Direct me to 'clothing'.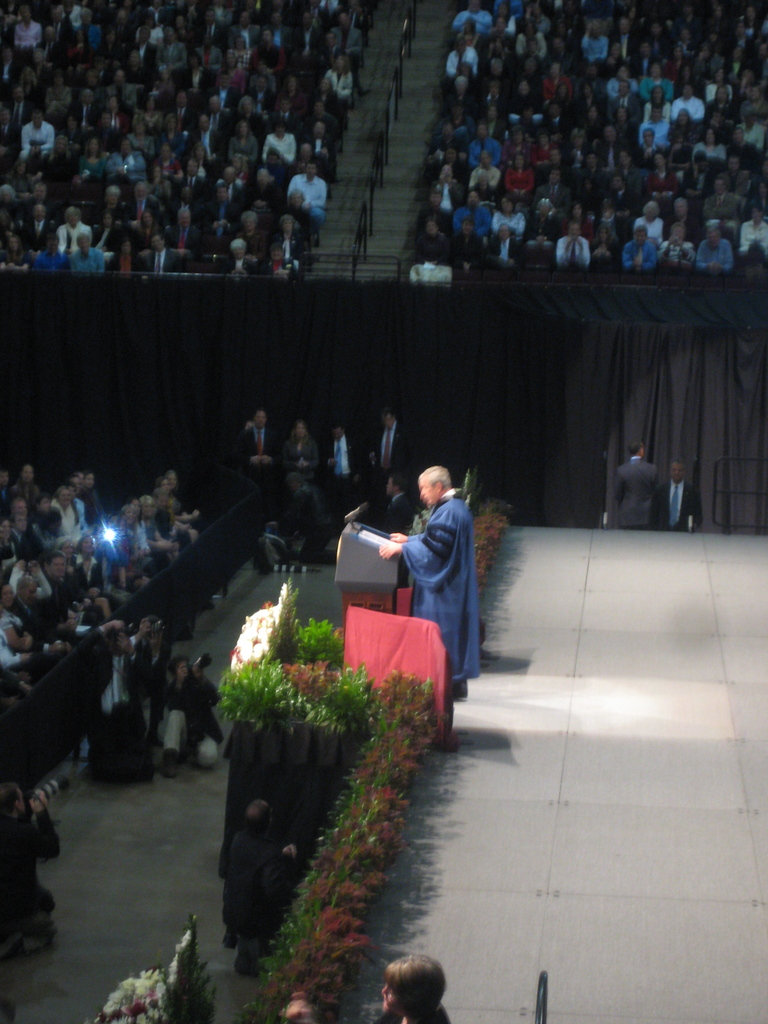
Direction: <region>388, 478, 486, 684</region>.
